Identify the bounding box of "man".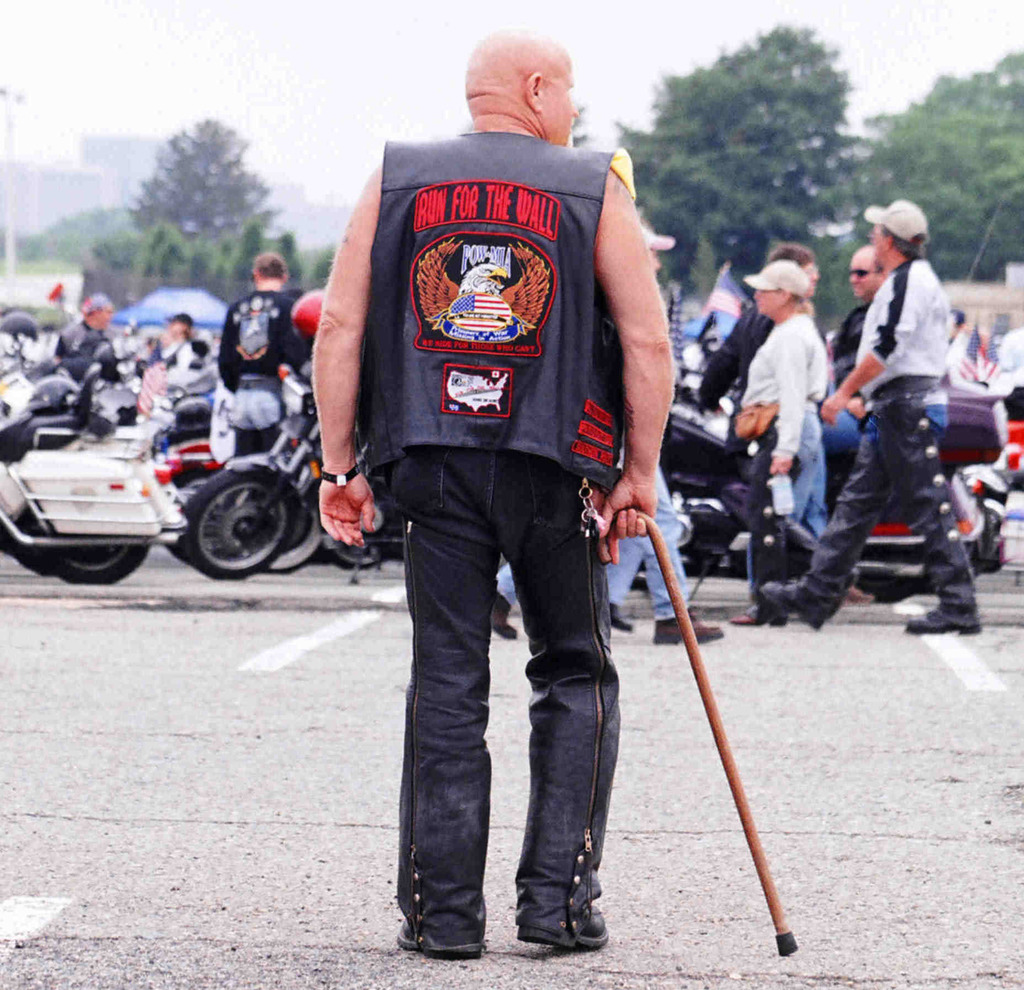
pyautogui.locateOnScreen(217, 251, 305, 447).
